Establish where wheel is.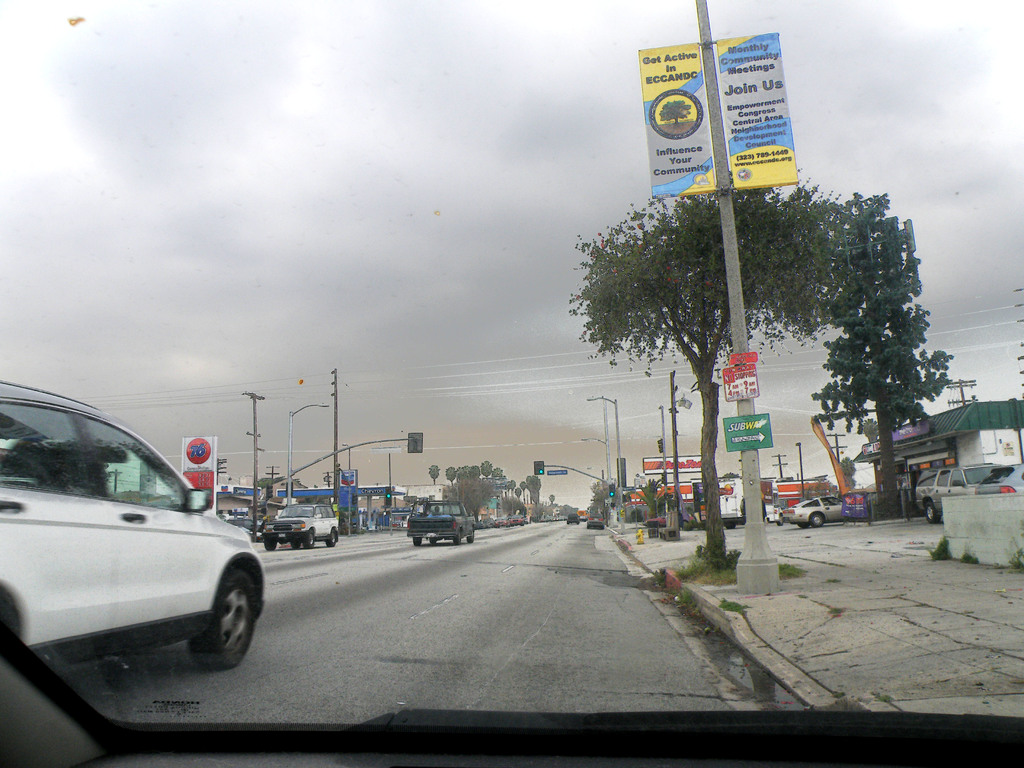
Established at 724:523:735:528.
